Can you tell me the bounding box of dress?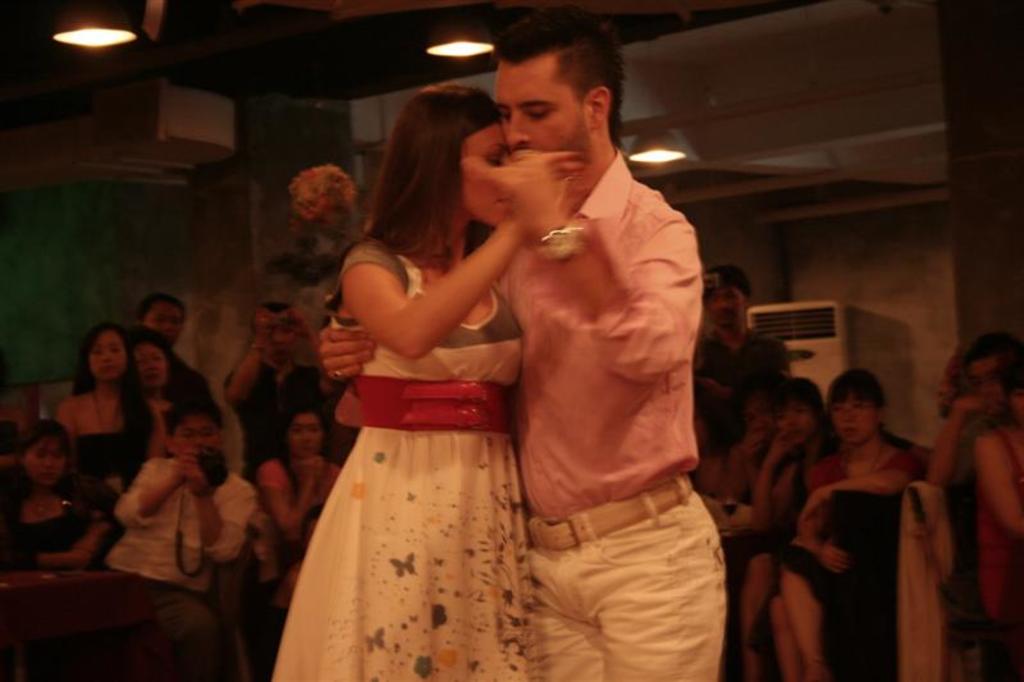
detection(73, 435, 148, 480).
